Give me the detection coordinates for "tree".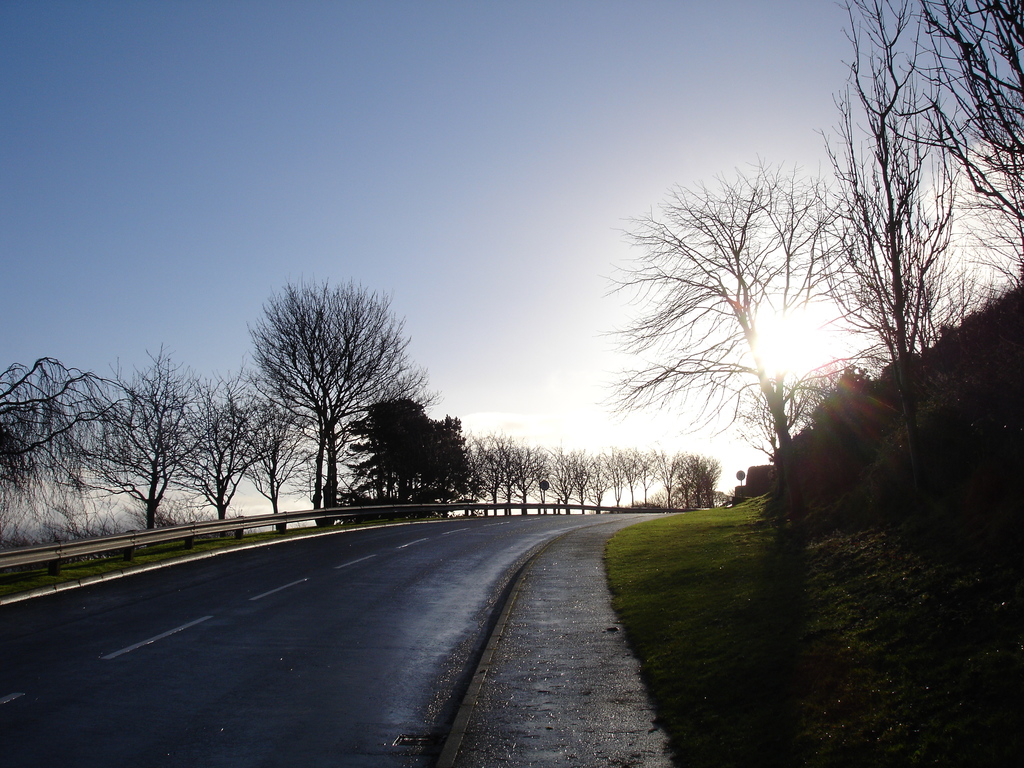
select_region(596, 152, 892, 470).
